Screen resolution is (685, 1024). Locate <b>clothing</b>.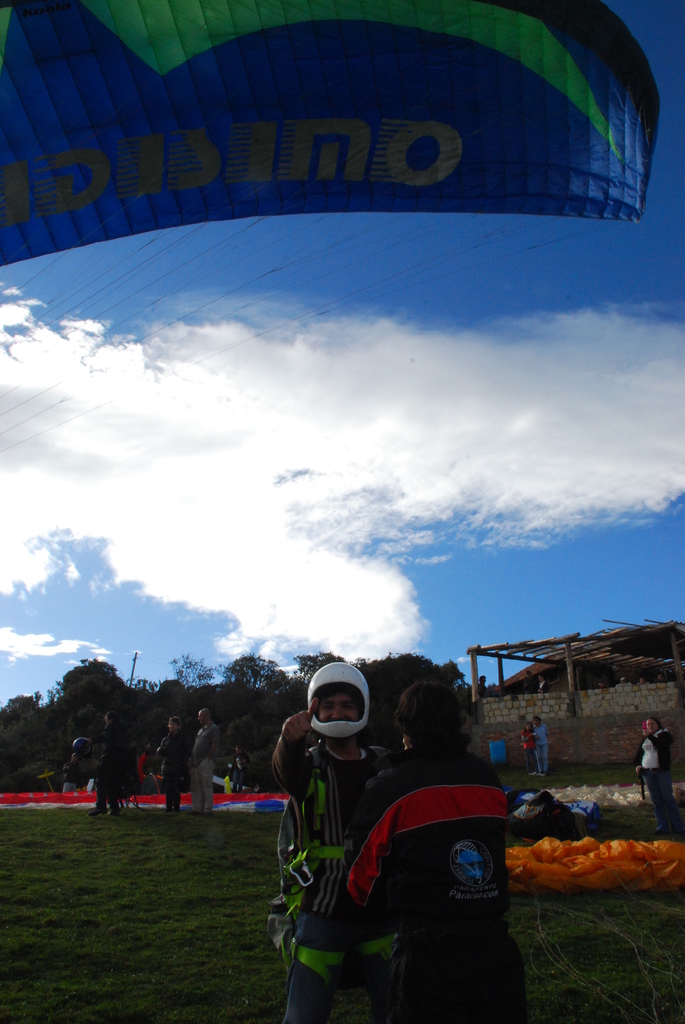
90:728:134:805.
